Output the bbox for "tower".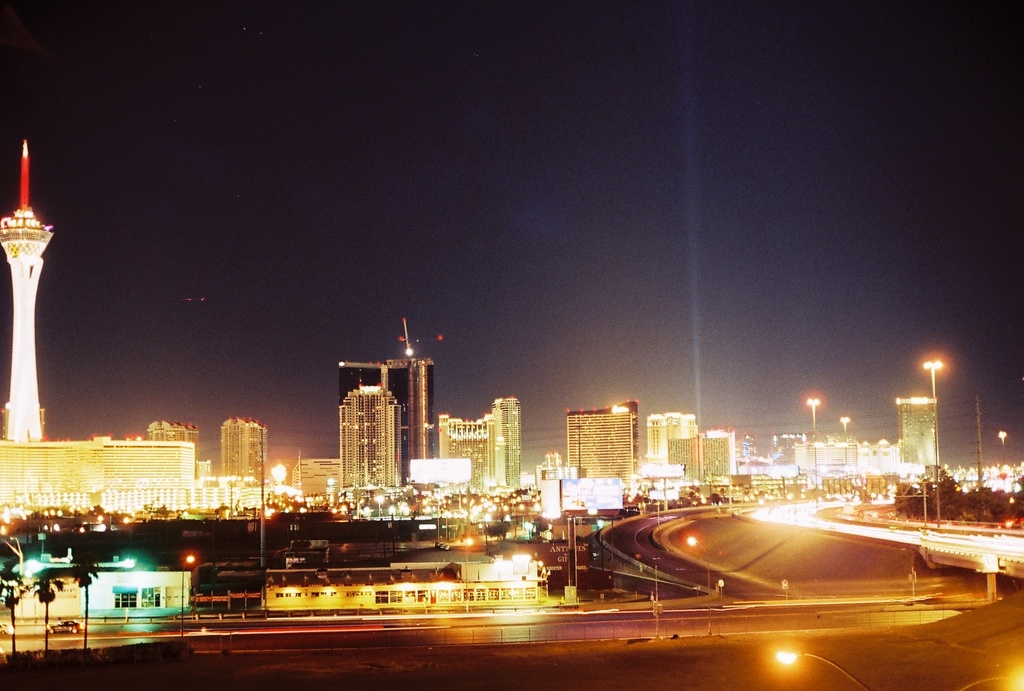
left=0, top=141, right=54, bottom=440.
